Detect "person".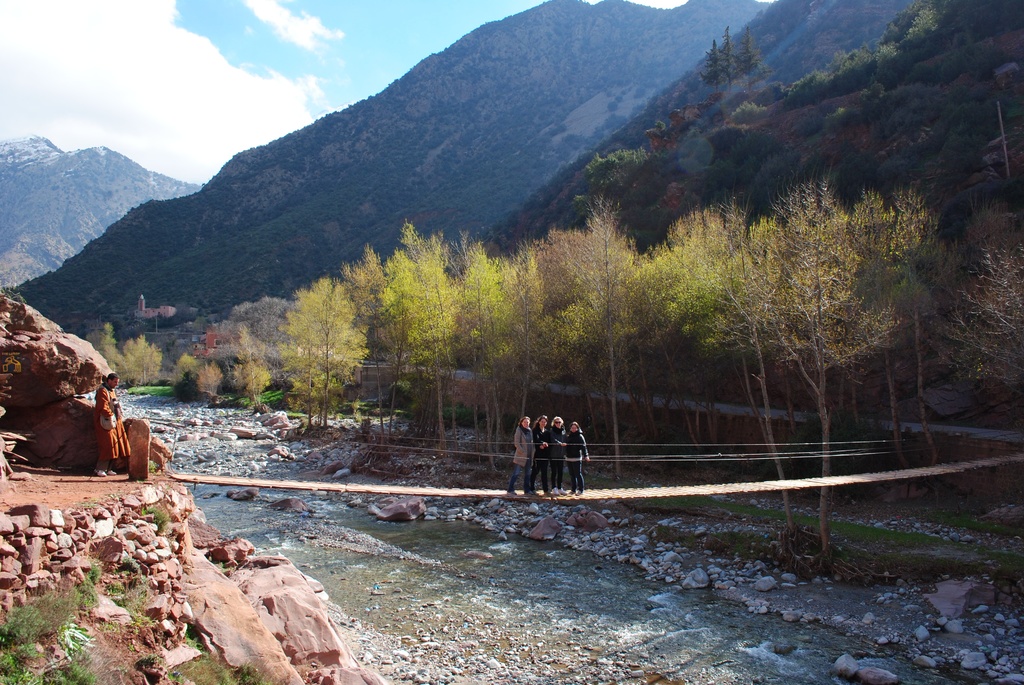
Detected at (561, 420, 595, 497).
